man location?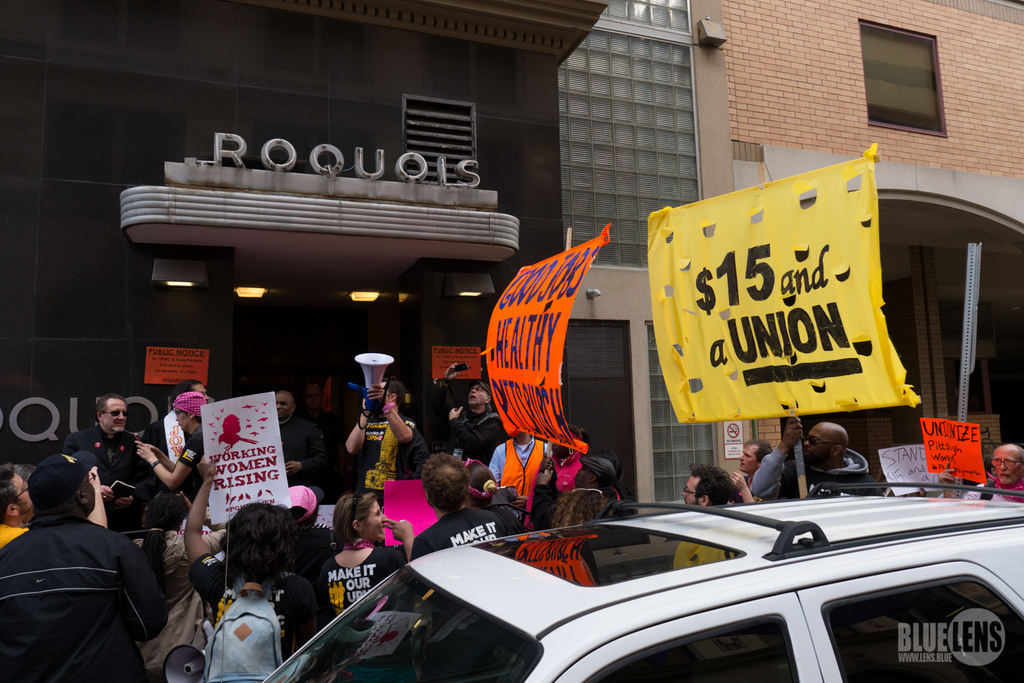
locate(6, 454, 164, 678)
